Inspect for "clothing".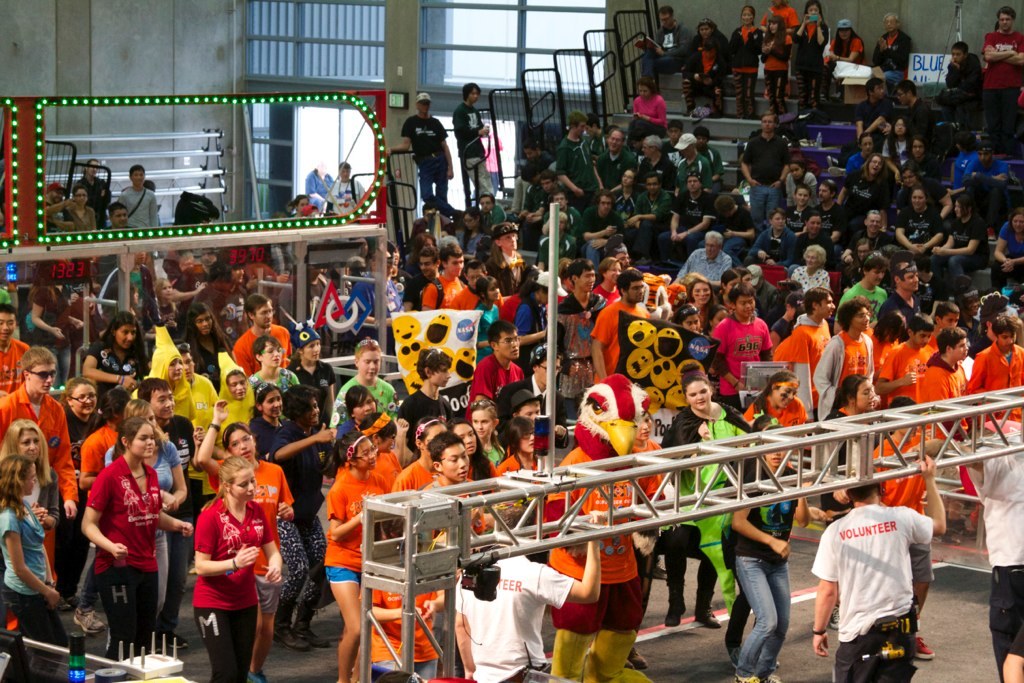
Inspection: {"x1": 880, "y1": 135, "x2": 909, "y2": 174}.
